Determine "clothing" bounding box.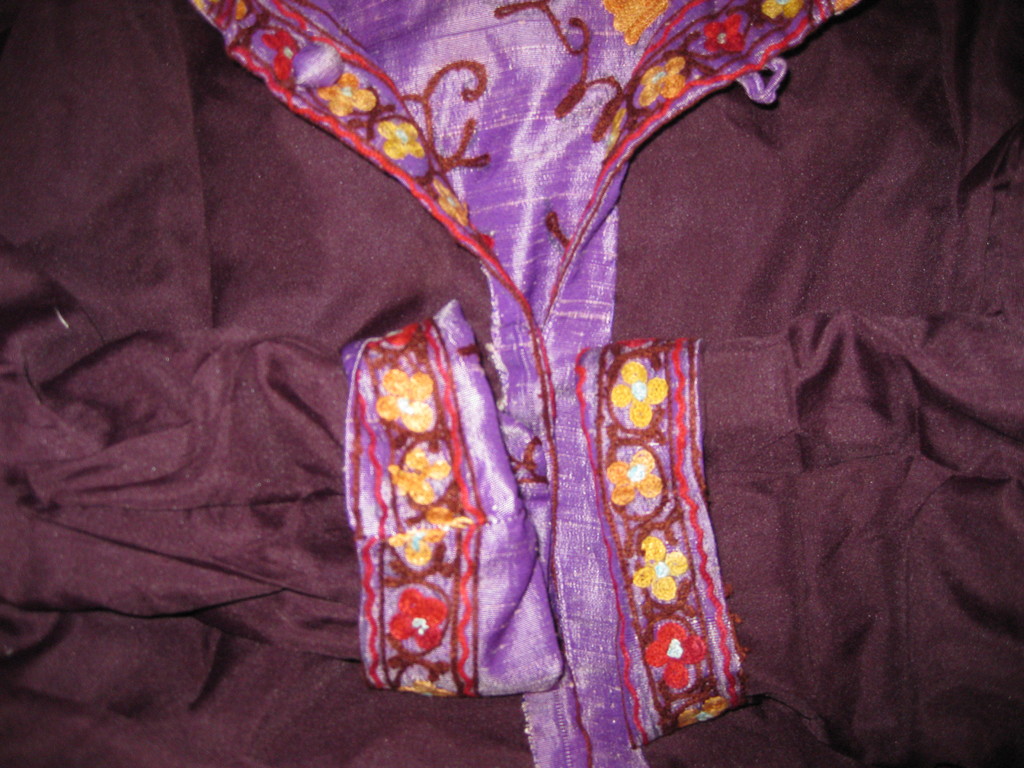
Determined: bbox=[0, 0, 1023, 767].
